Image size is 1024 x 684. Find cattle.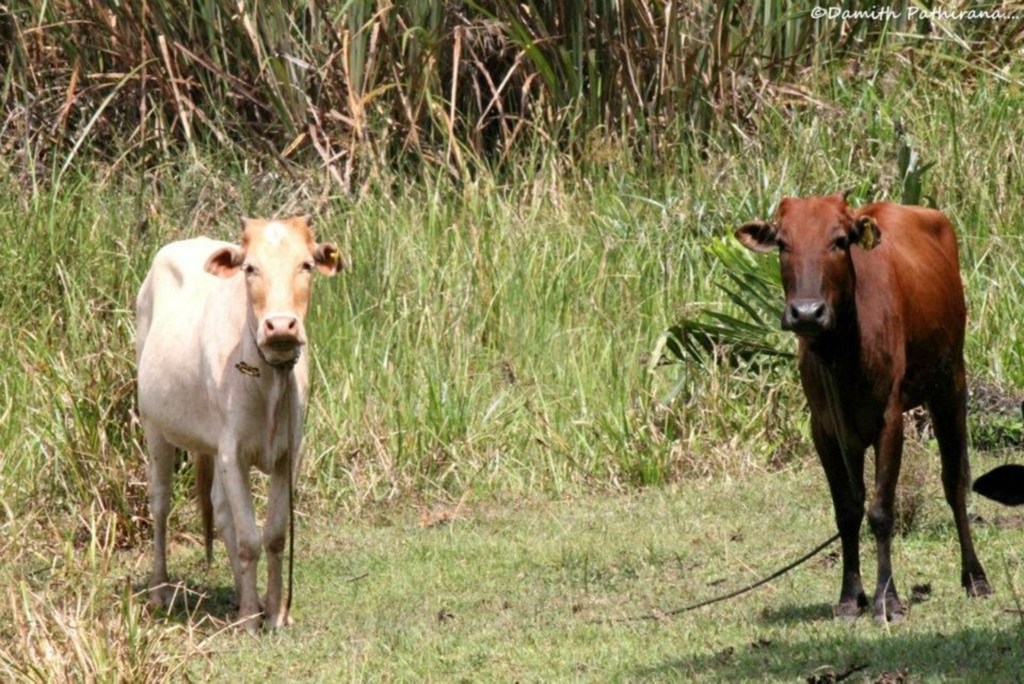
left=134, top=208, right=344, bottom=631.
